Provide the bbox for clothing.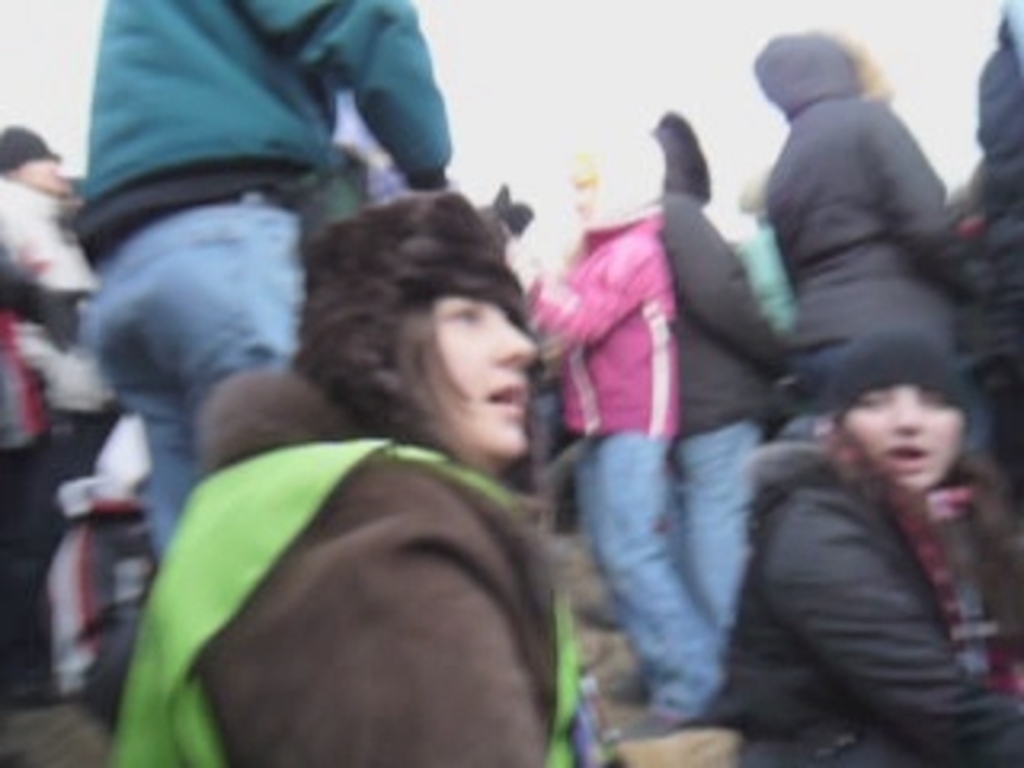
(left=970, top=3, right=1021, bottom=378).
